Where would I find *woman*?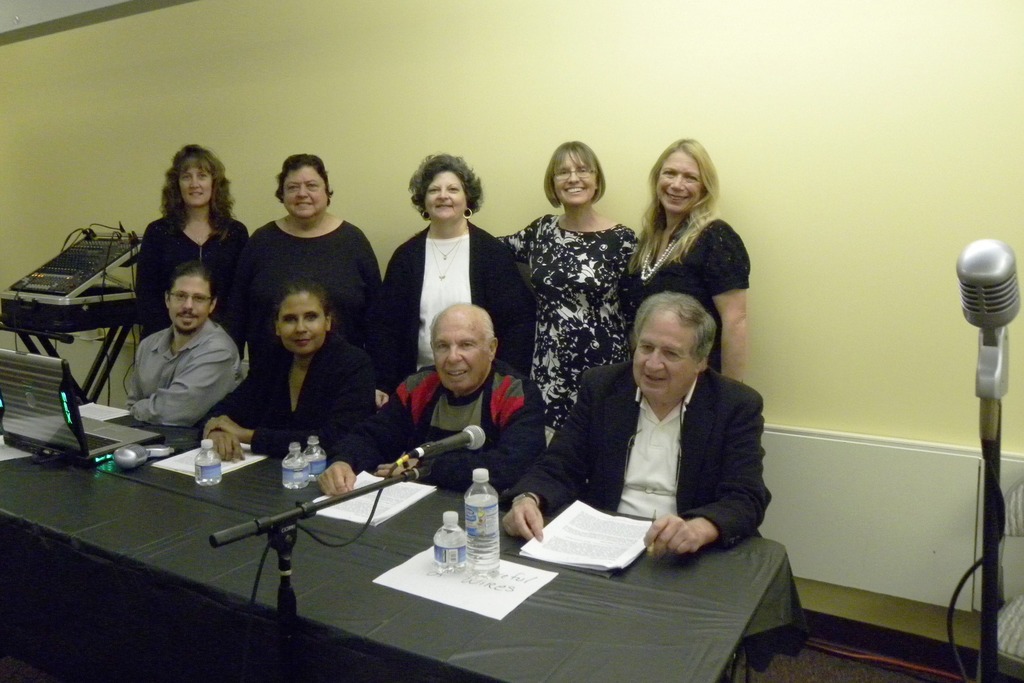
At x1=131, y1=142, x2=252, y2=346.
